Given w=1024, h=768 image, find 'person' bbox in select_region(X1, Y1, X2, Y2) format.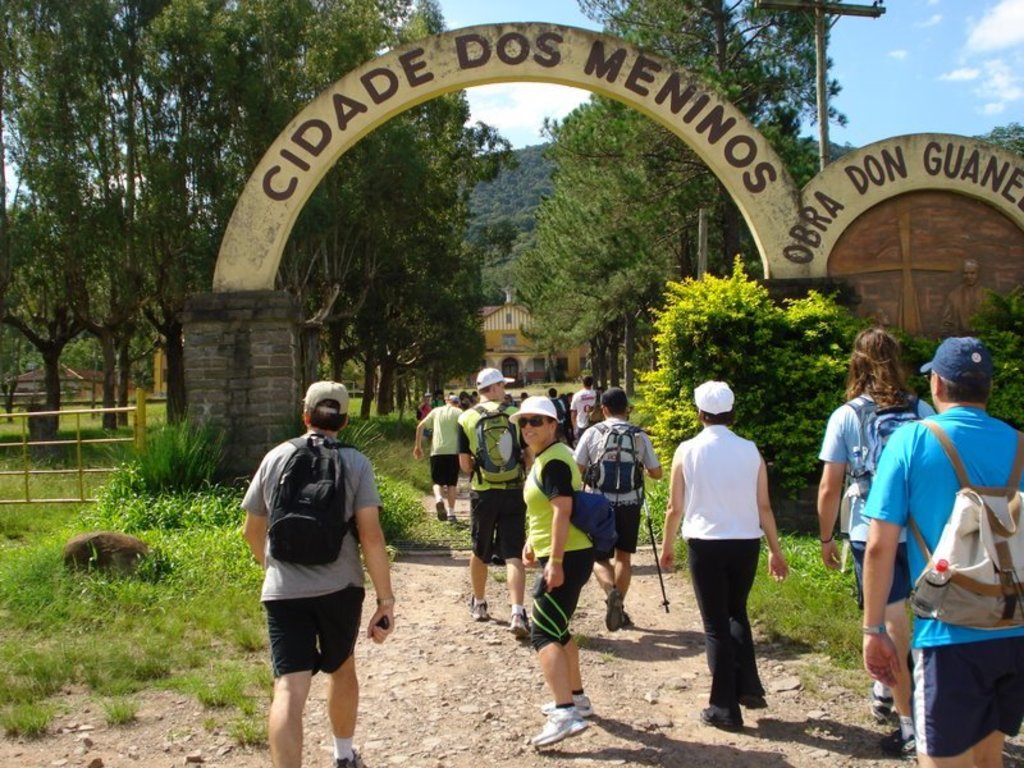
select_region(244, 383, 397, 767).
